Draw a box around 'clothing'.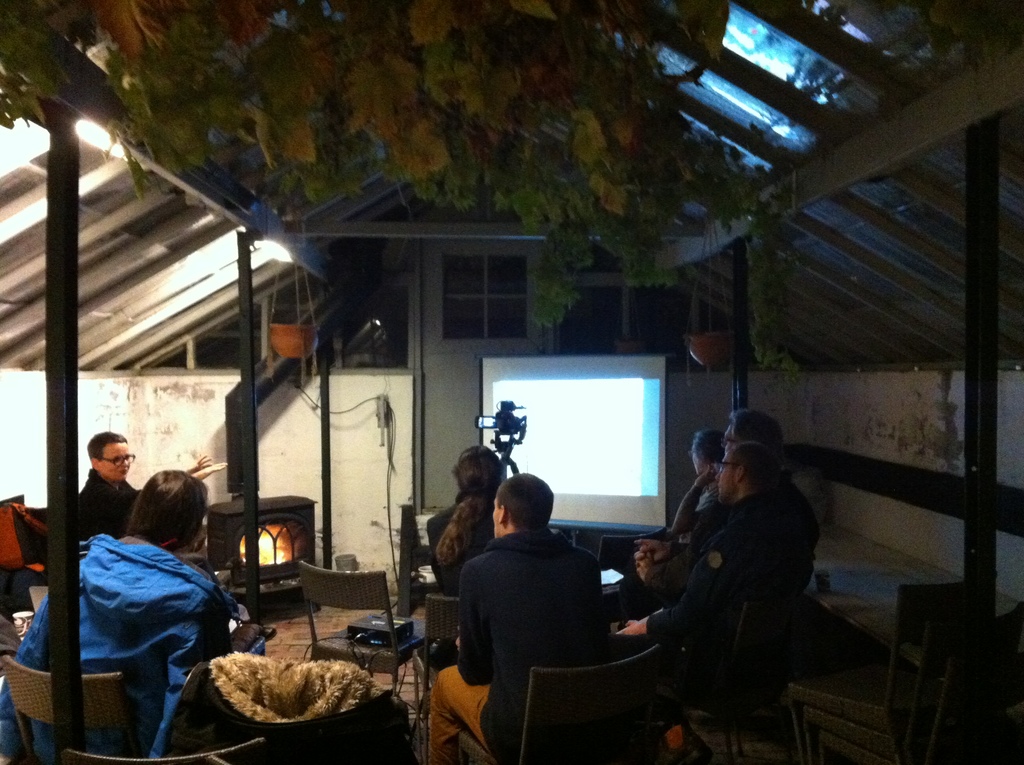
bbox=(25, 517, 228, 762).
